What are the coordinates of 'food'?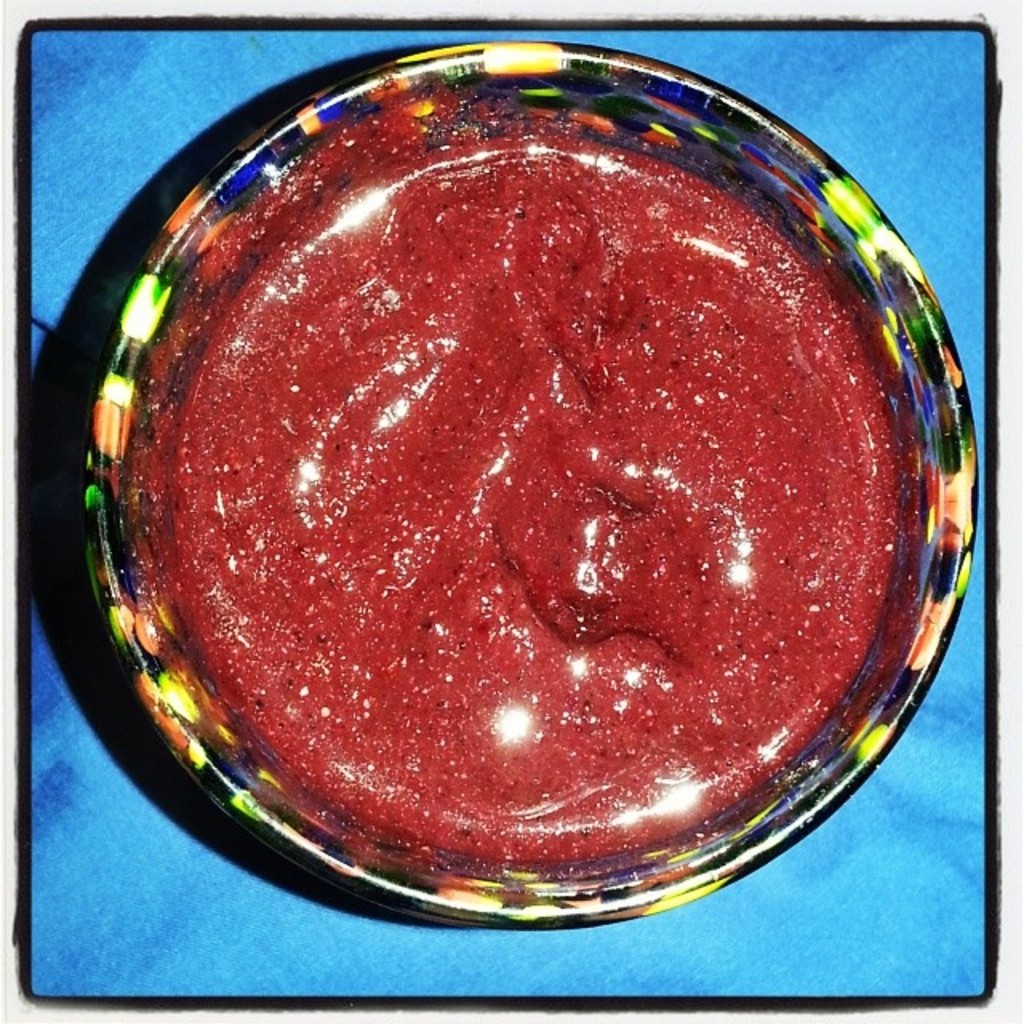
(left=114, top=56, right=995, bottom=954).
